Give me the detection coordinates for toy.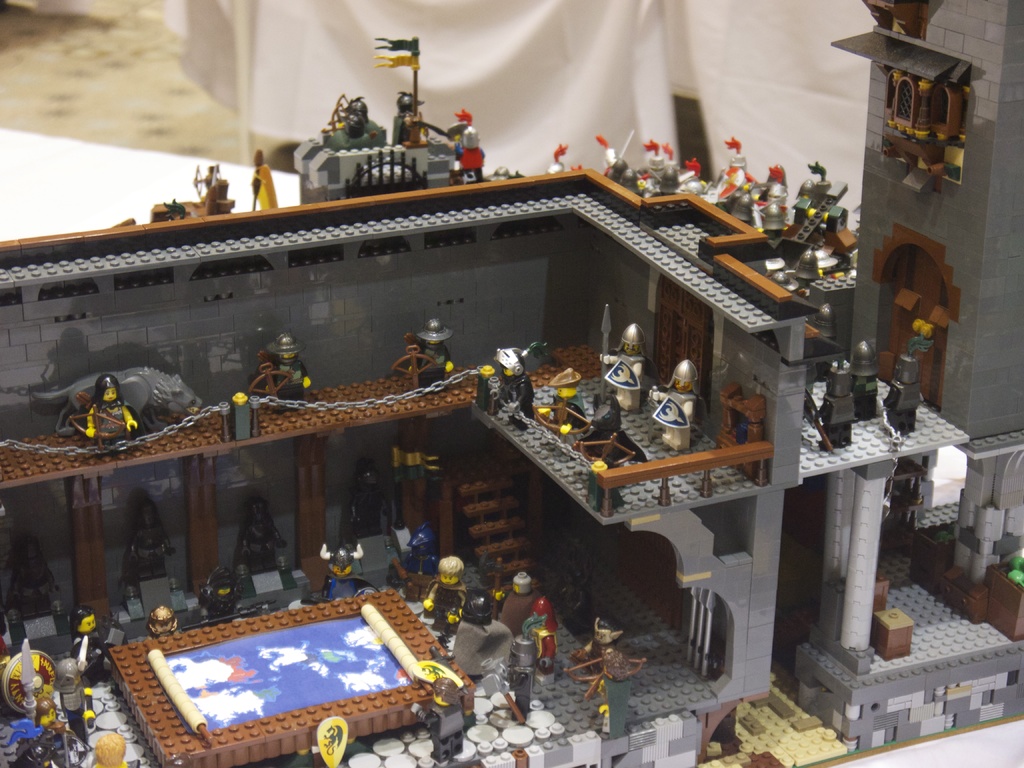
78 607 111 685.
